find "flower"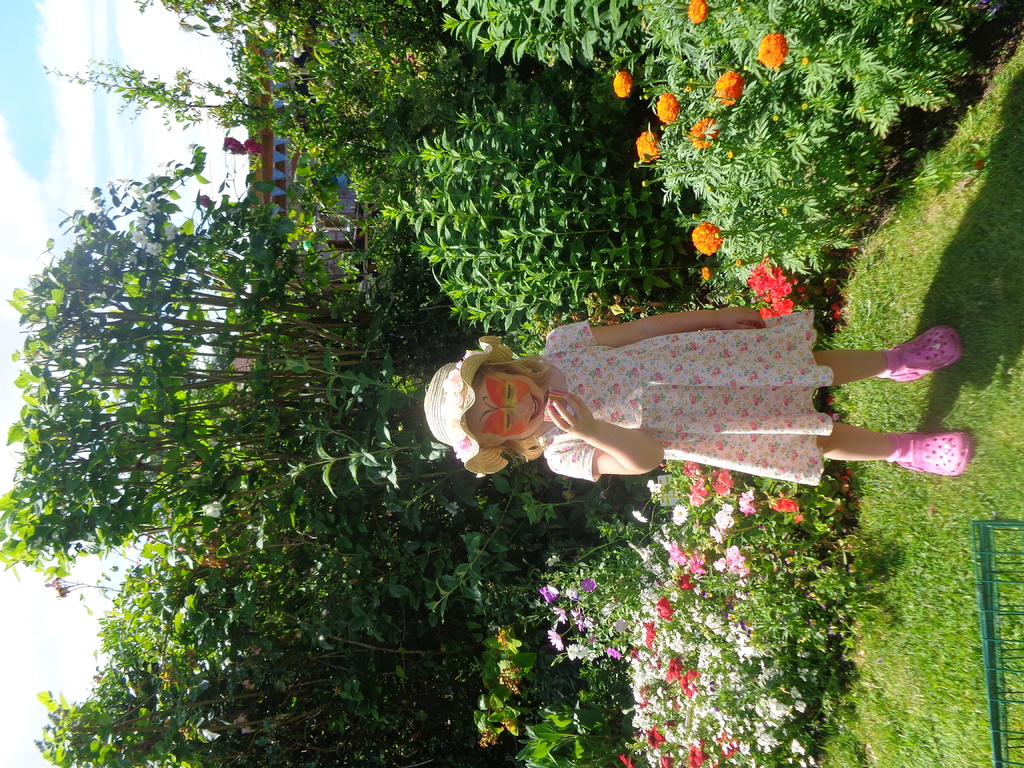
detection(133, 230, 146, 249)
